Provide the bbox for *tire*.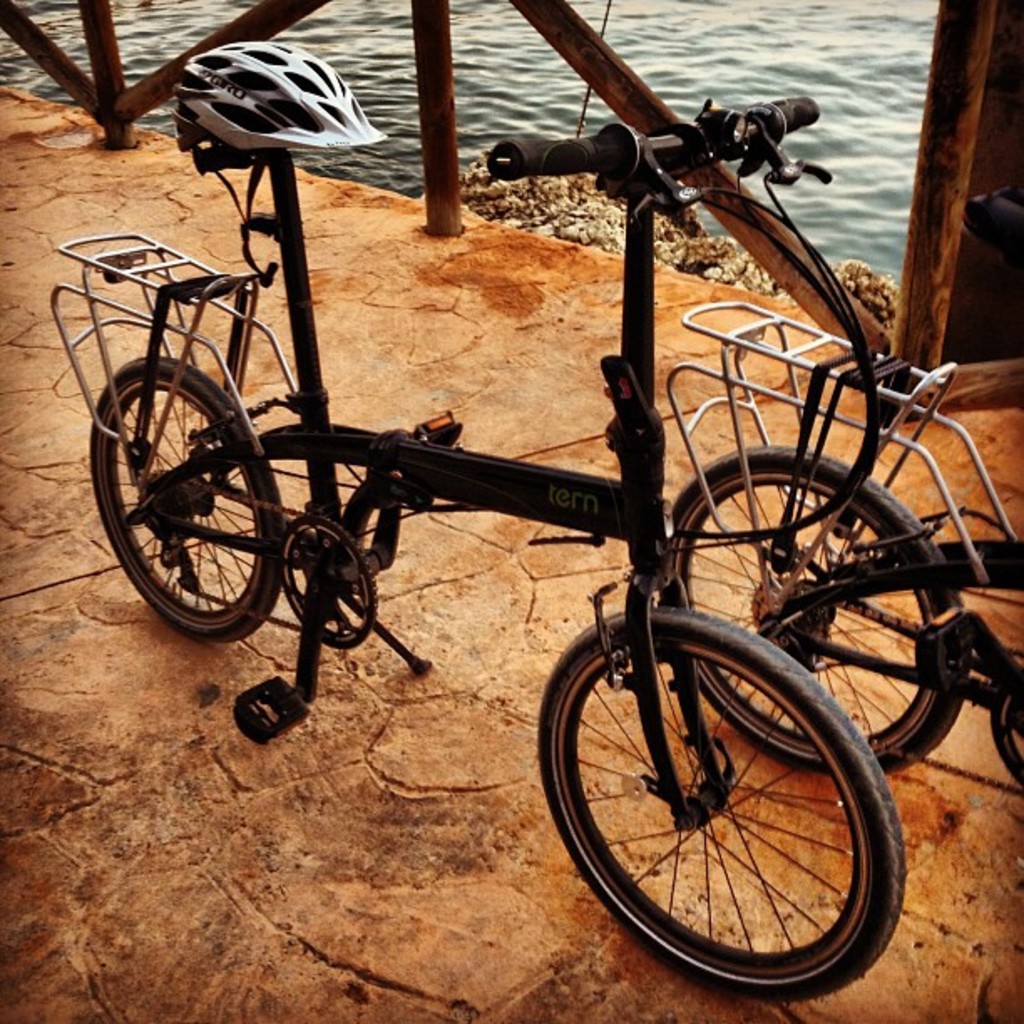
[87, 356, 284, 644].
